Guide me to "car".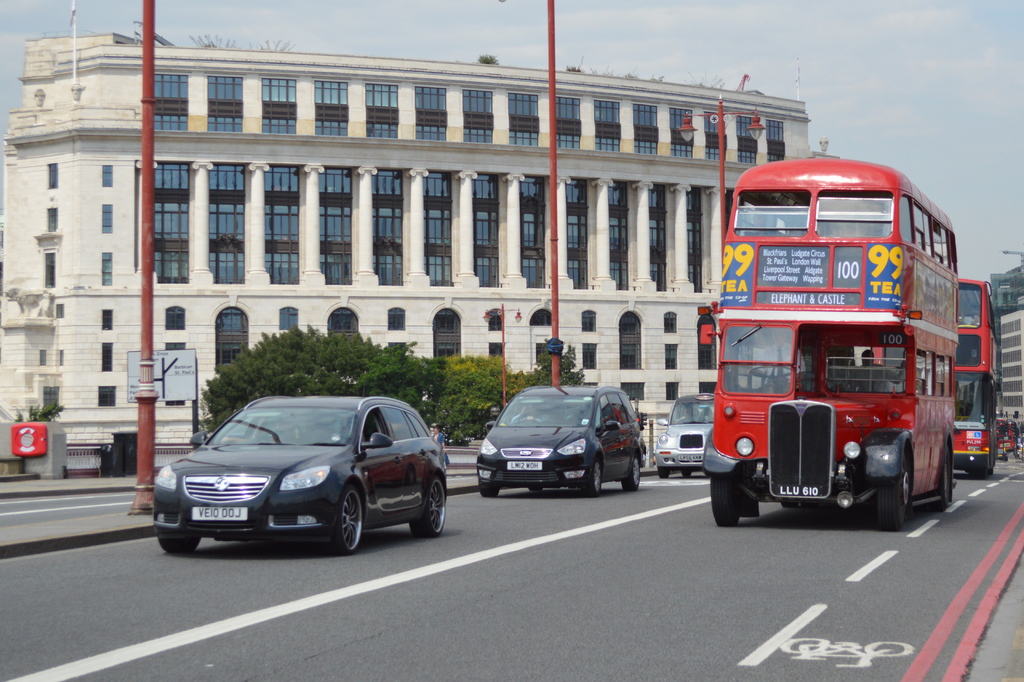
Guidance: bbox=[474, 381, 646, 496].
